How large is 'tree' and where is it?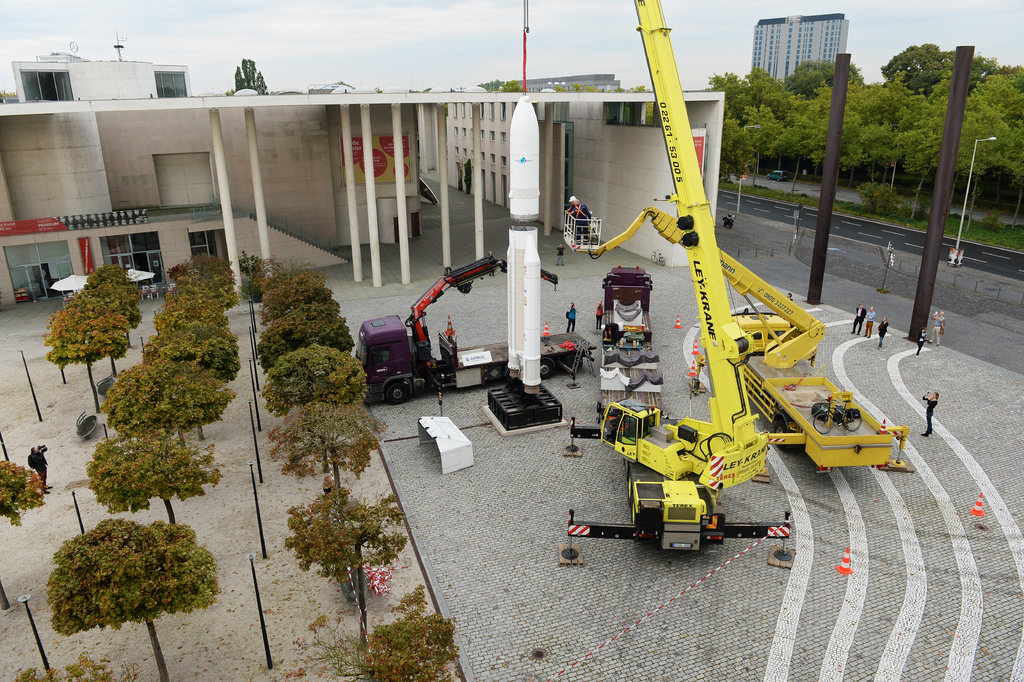
Bounding box: bbox=[260, 401, 397, 501].
